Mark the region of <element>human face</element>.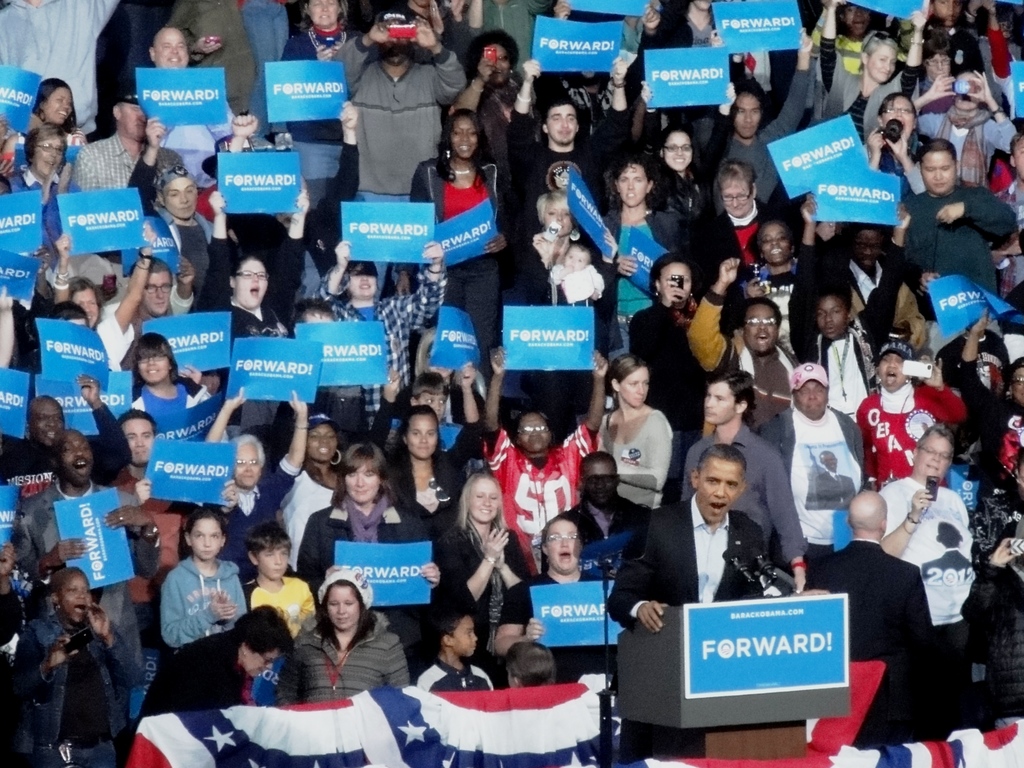
Region: pyautogui.locateOnScreen(120, 102, 146, 138).
